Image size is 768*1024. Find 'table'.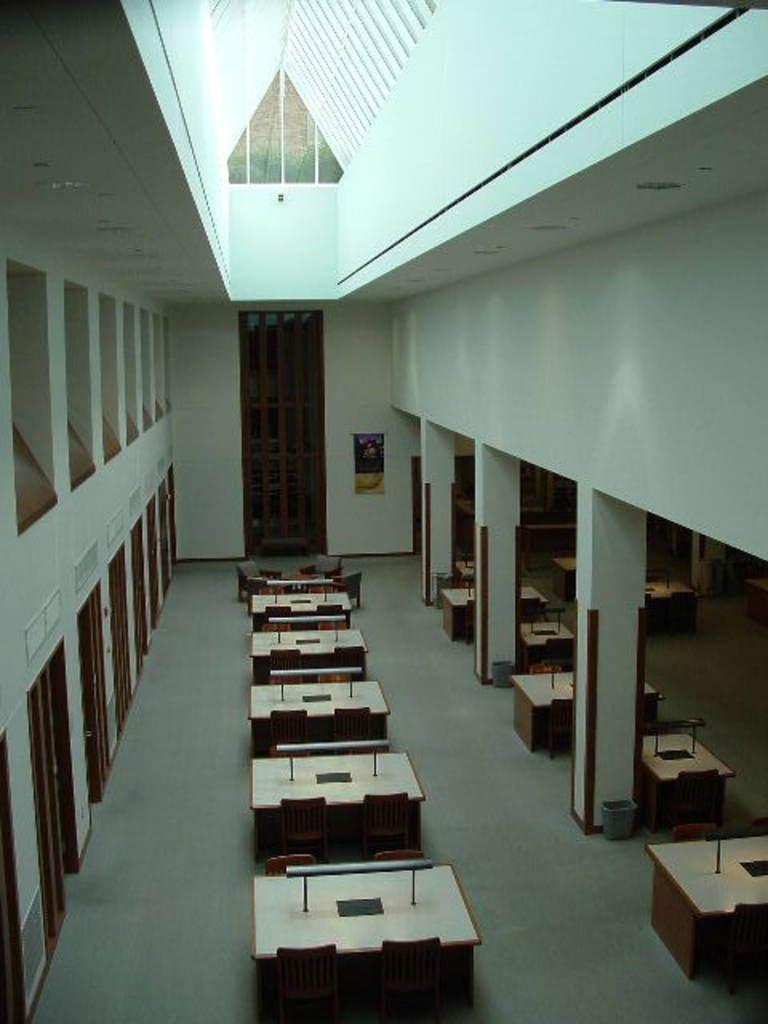
bbox=(504, 659, 670, 757).
